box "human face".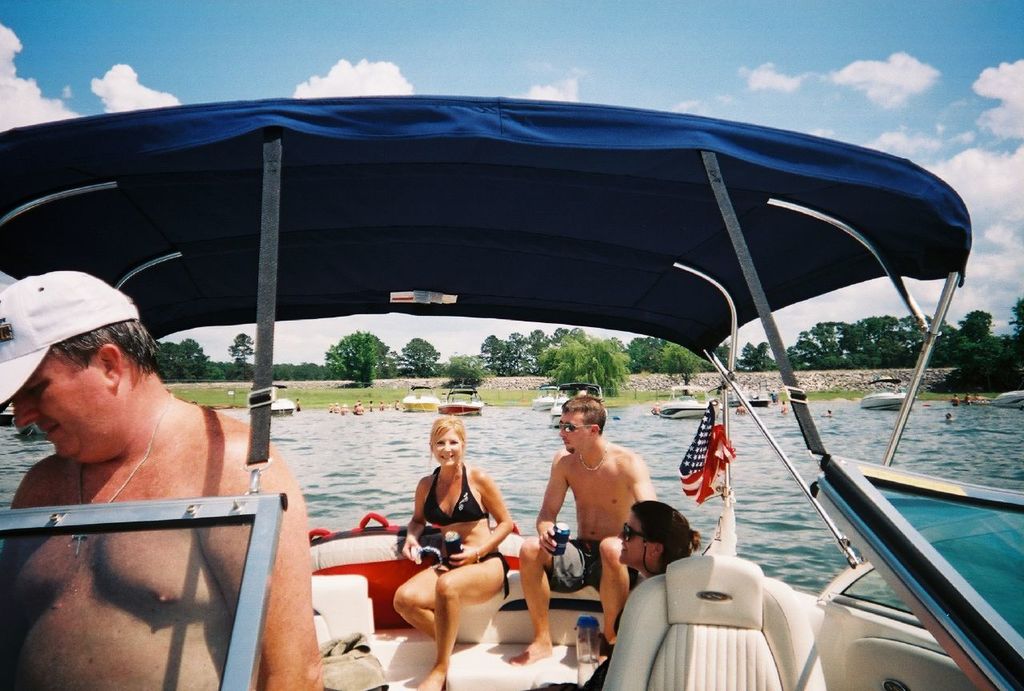
[619,513,650,565].
